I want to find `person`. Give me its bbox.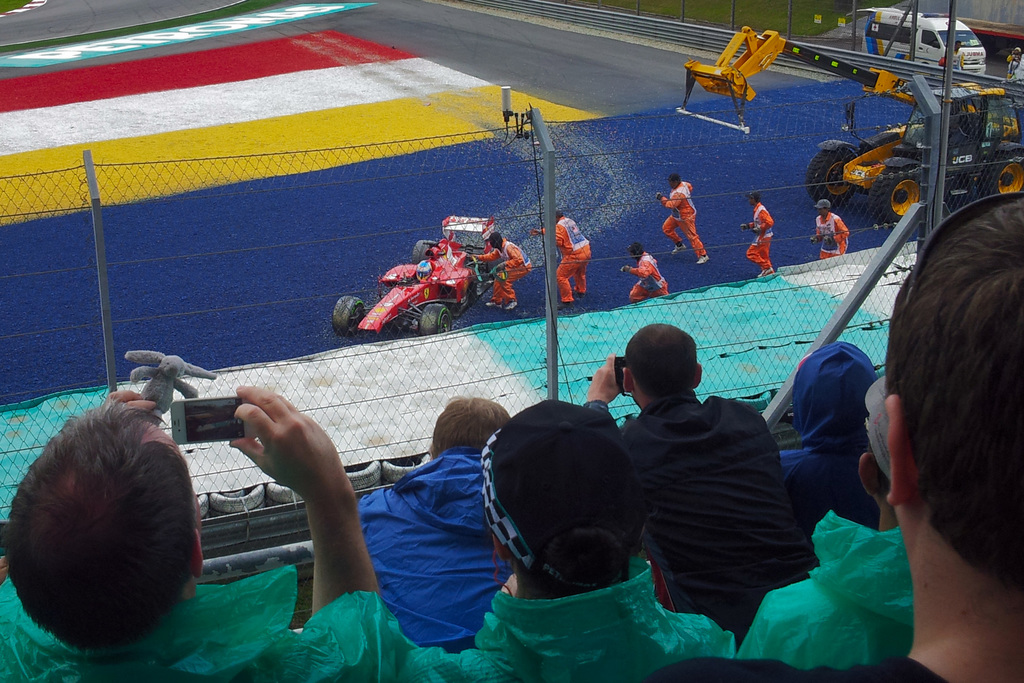
left=623, top=242, right=673, bottom=299.
